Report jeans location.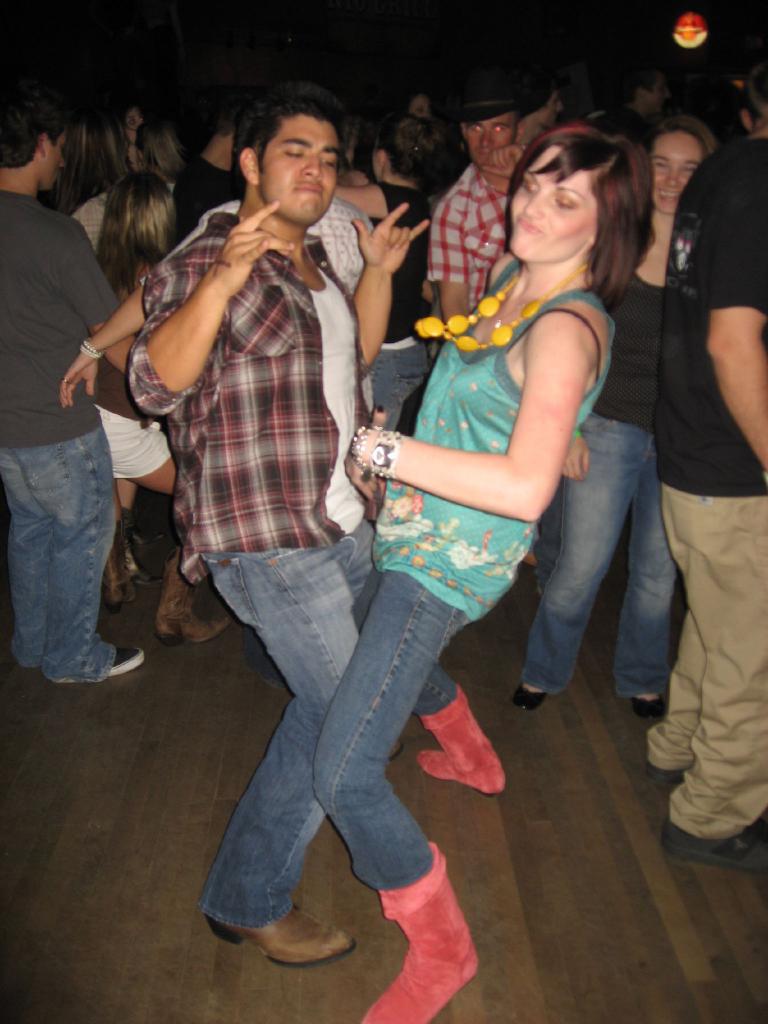
Report: [315,567,474,895].
